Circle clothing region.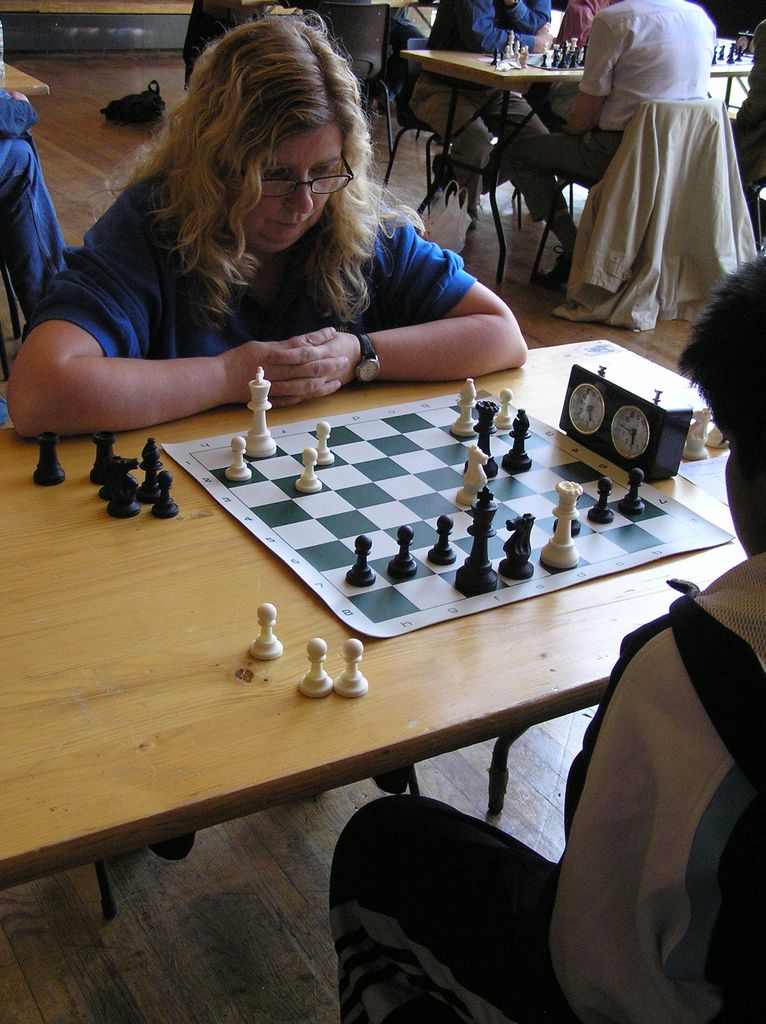
Region: locate(427, 0, 550, 213).
